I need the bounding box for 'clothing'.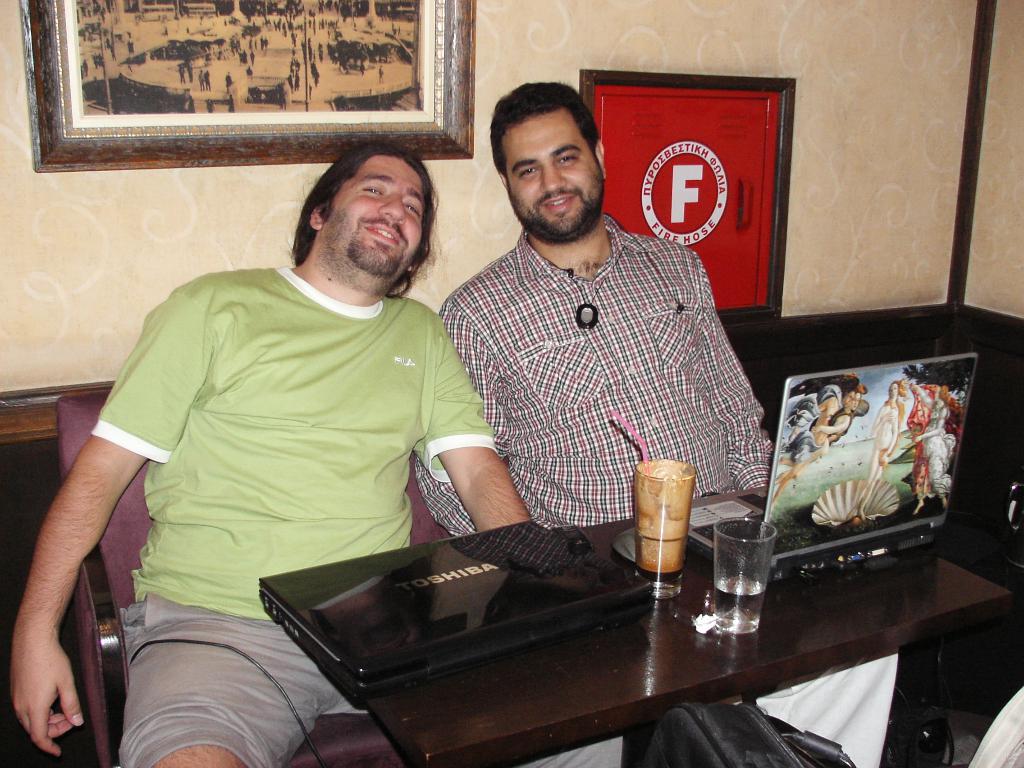
Here it is: detection(57, 254, 627, 767).
